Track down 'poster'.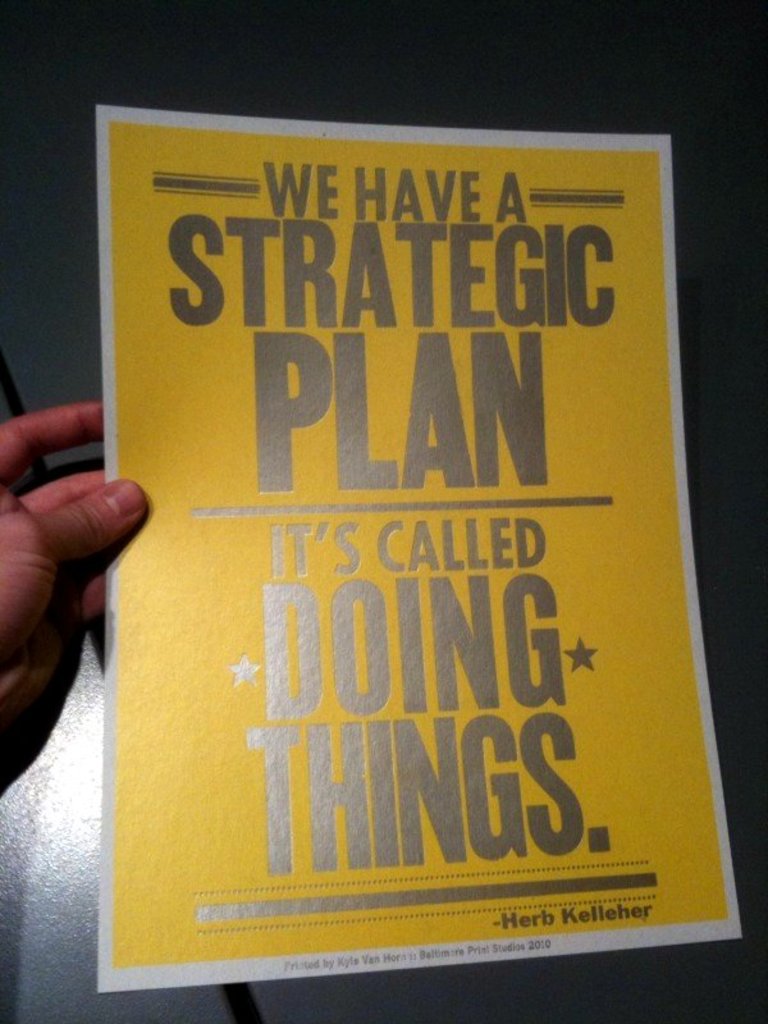
Tracked to 93, 101, 742, 995.
